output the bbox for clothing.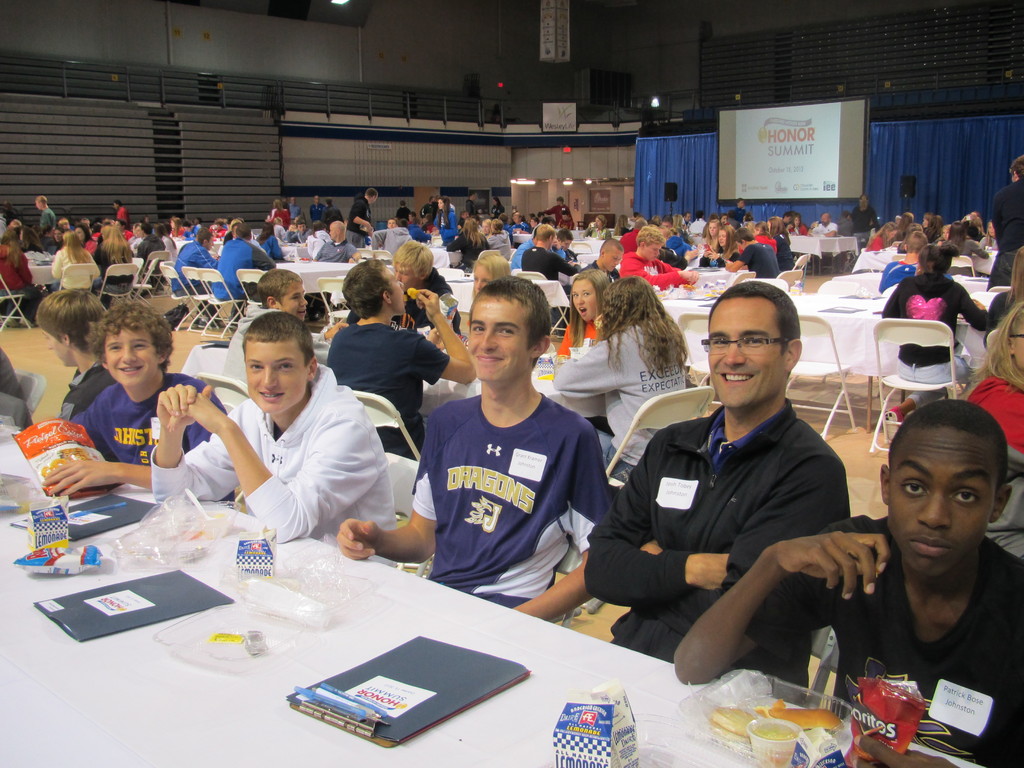
Rect(70, 373, 228, 467).
